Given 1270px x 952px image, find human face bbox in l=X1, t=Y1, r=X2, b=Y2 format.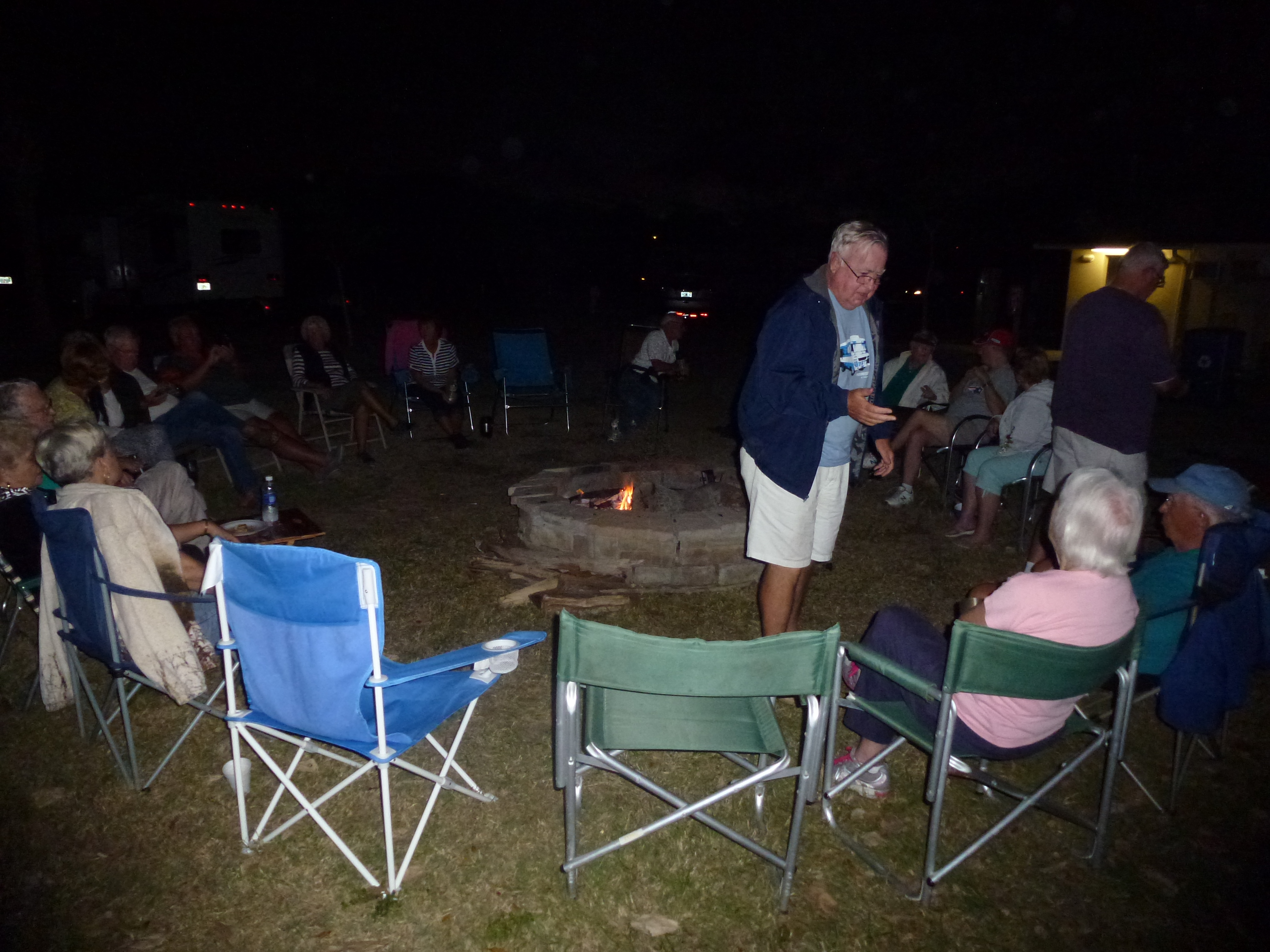
l=197, t=94, r=200, b=99.
